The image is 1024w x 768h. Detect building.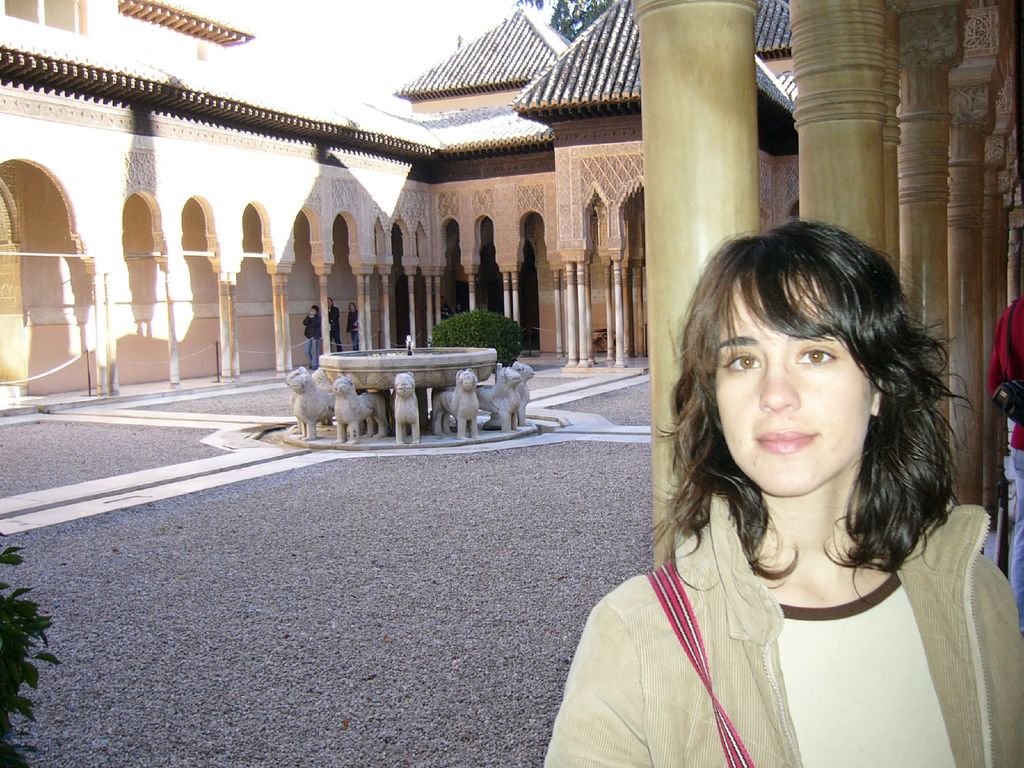
Detection: pyautogui.locateOnScreen(0, 0, 802, 378).
